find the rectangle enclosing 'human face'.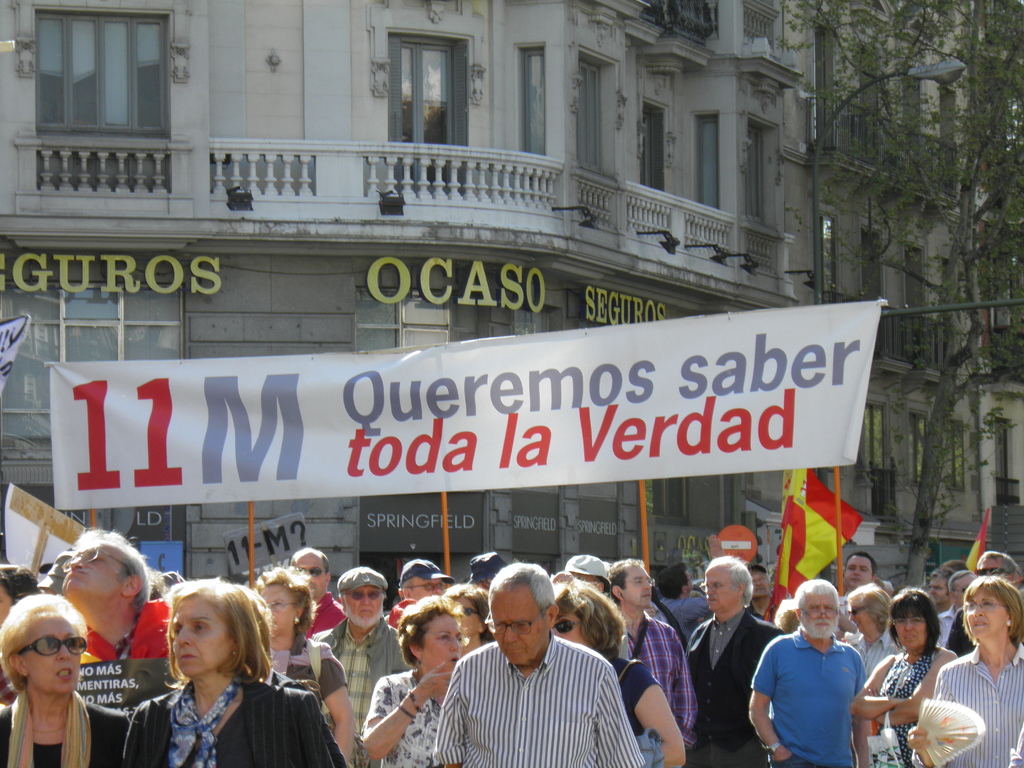
bbox=(263, 583, 298, 637).
